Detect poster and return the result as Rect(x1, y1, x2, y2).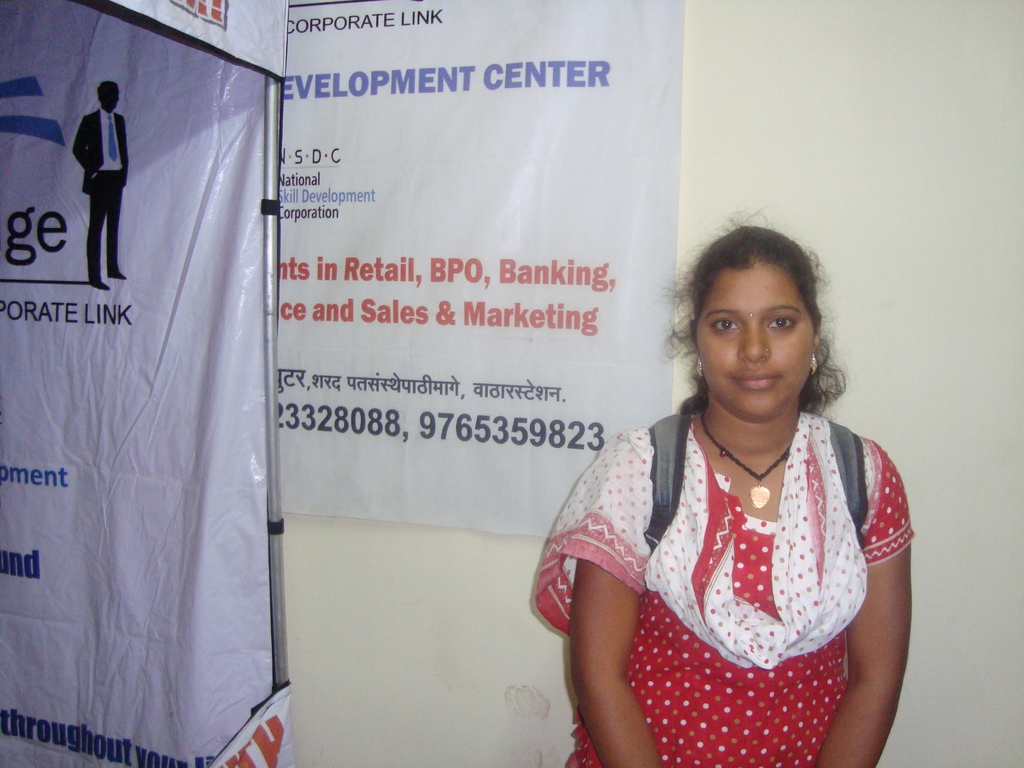
Rect(0, 0, 685, 767).
